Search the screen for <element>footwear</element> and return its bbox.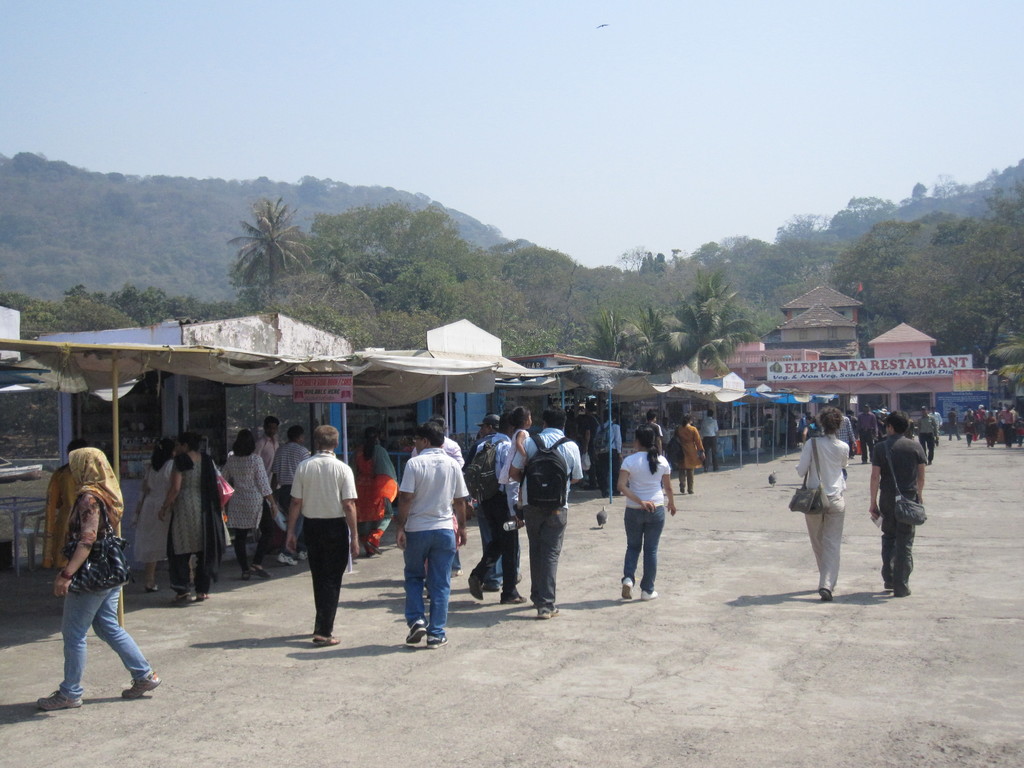
Found: 276/553/298/563.
